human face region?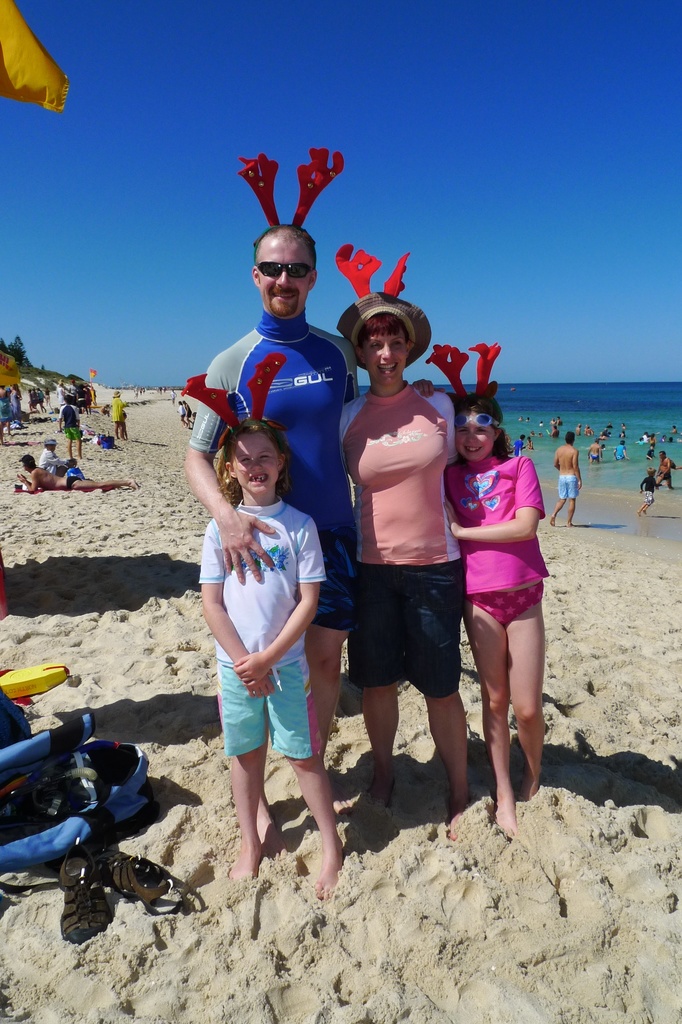
228 431 284 495
